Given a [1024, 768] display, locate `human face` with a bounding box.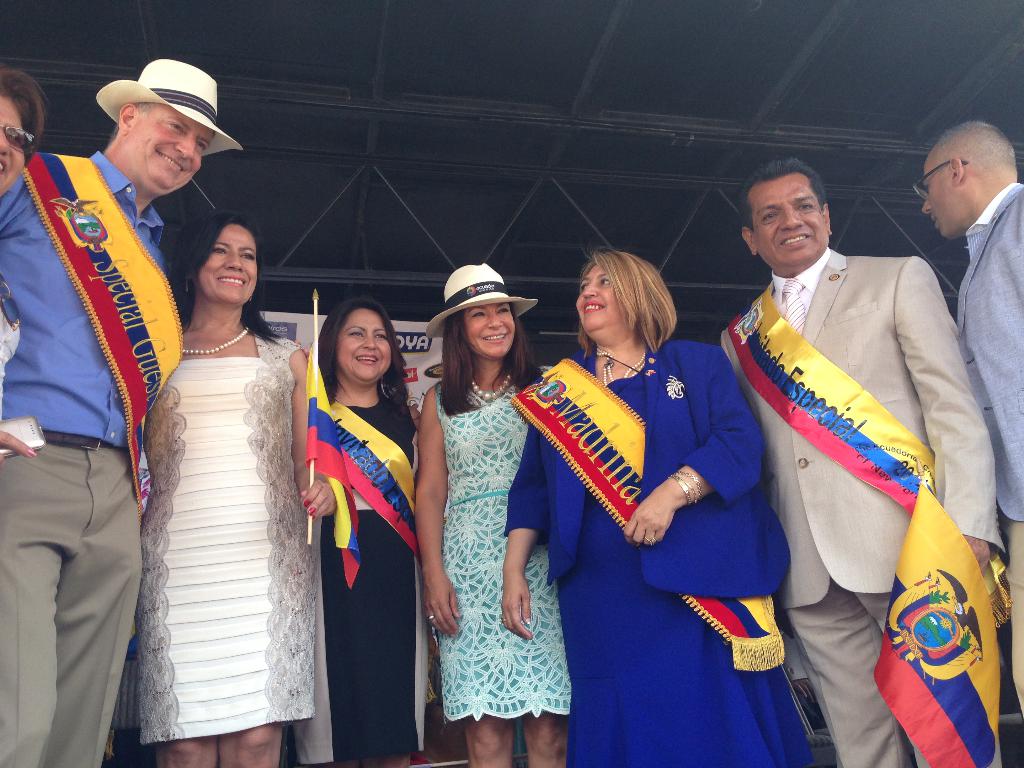
Located: (left=921, top=150, right=956, bottom=232).
